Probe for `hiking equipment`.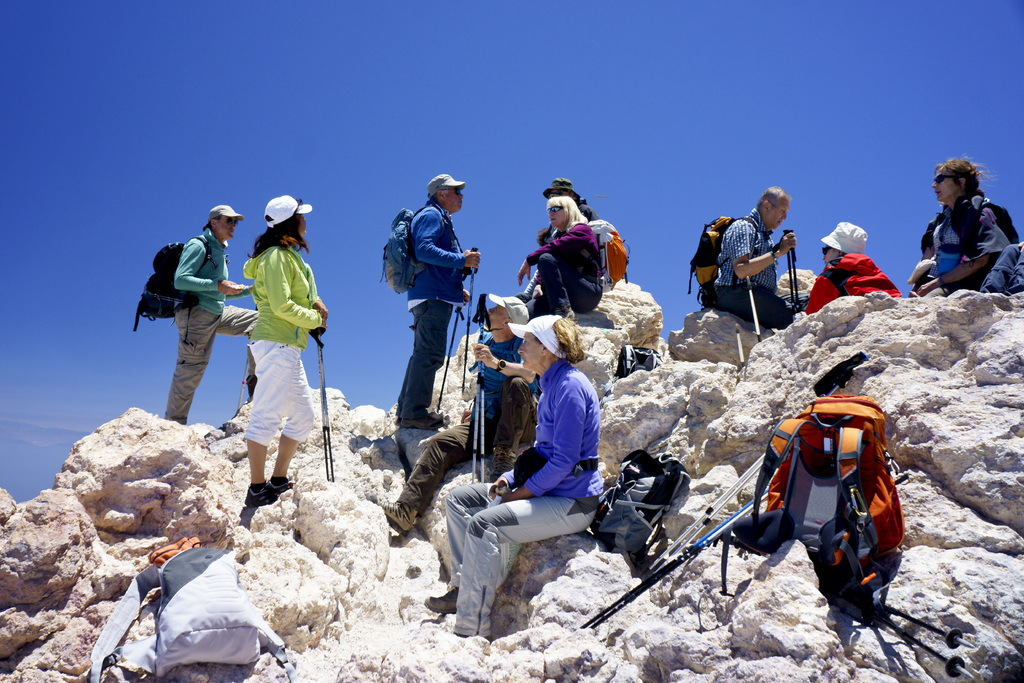
Probe result: <region>308, 320, 330, 479</region>.
